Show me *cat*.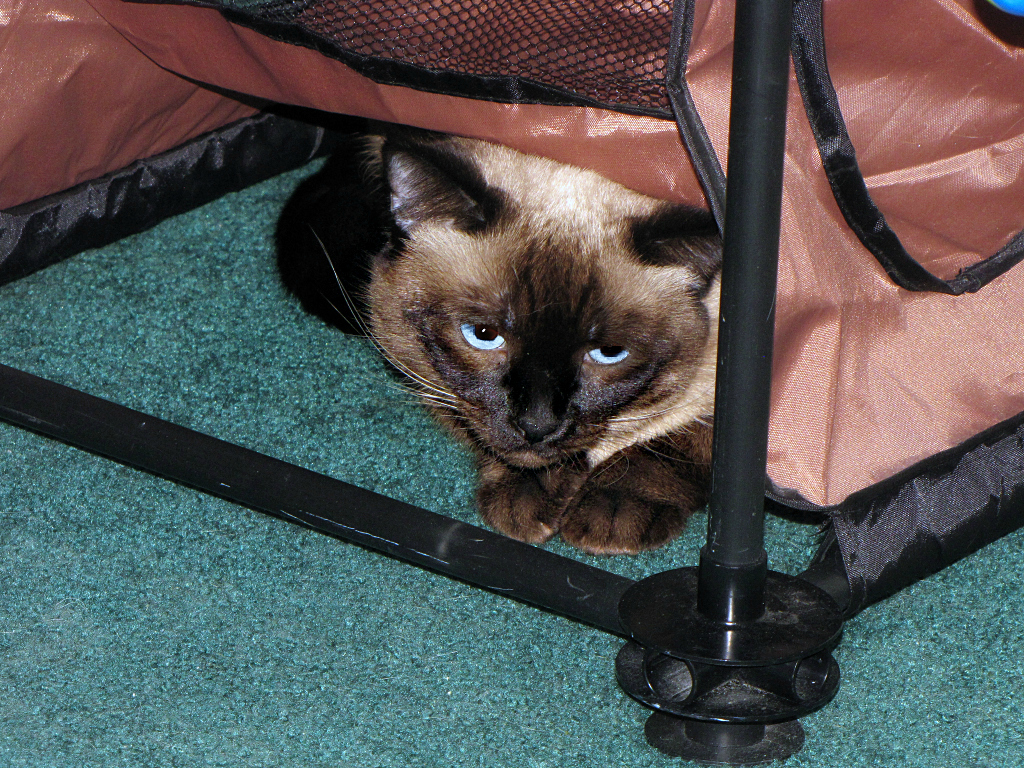
*cat* is here: <box>260,138,734,554</box>.
